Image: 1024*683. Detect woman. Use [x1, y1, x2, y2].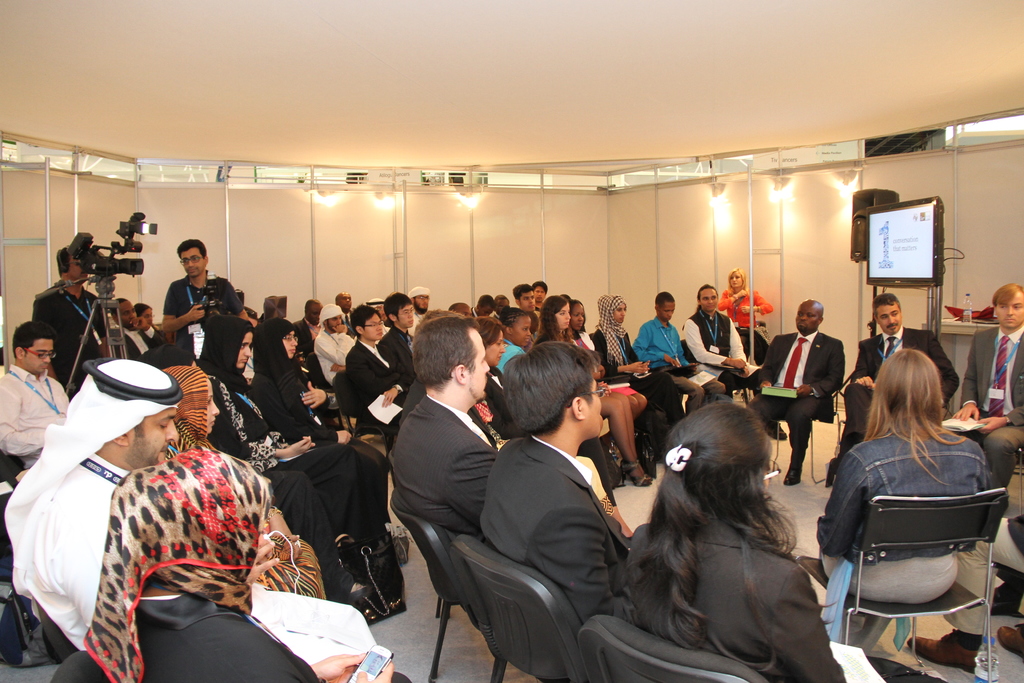
[624, 402, 846, 682].
